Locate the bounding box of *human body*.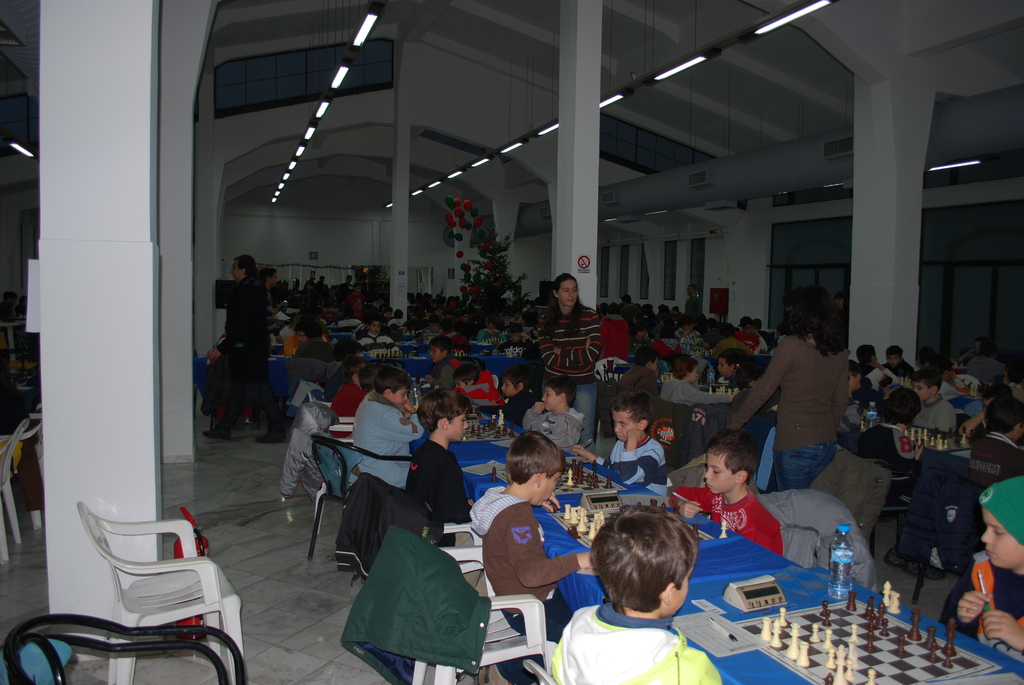
Bounding box: bbox(674, 429, 786, 556).
